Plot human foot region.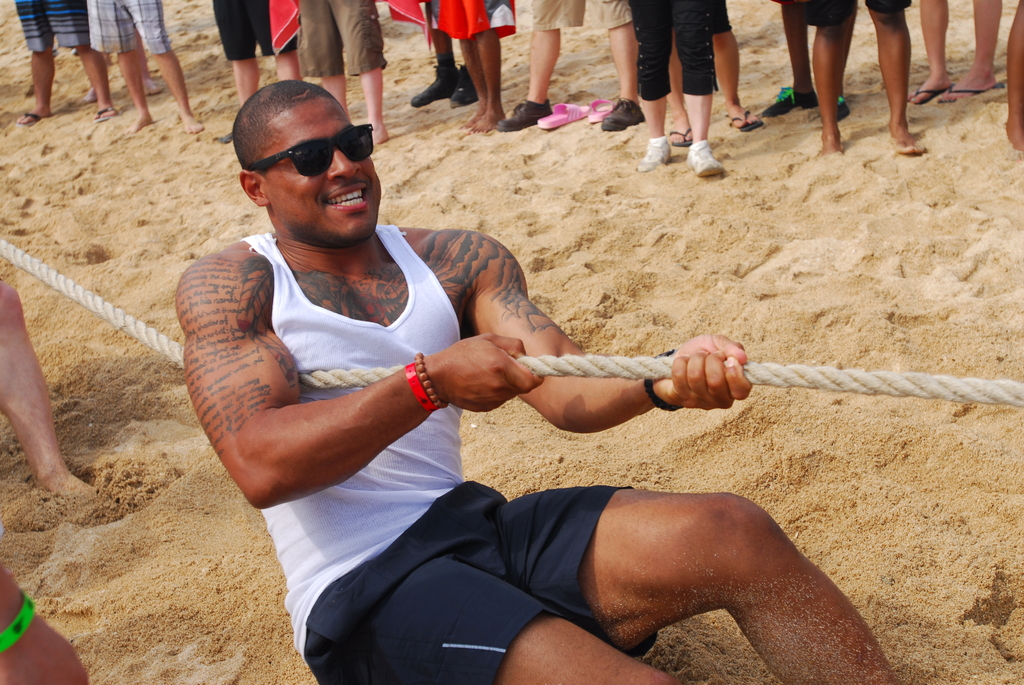
Plotted at [365,120,388,150].
